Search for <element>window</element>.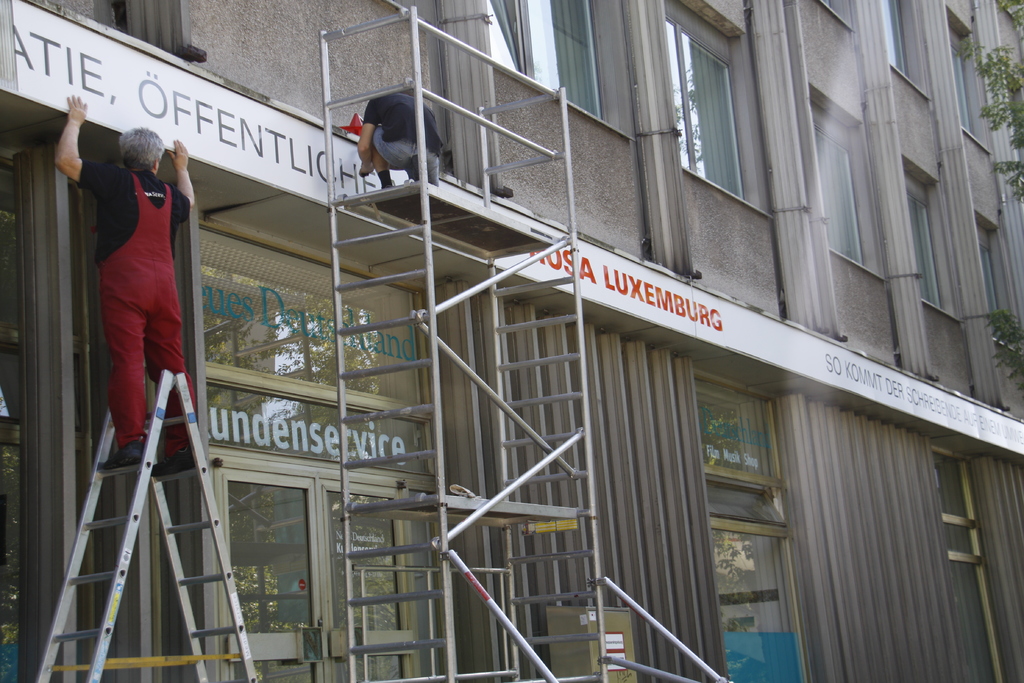
Found at bbox(952, 29, 973, 136).
